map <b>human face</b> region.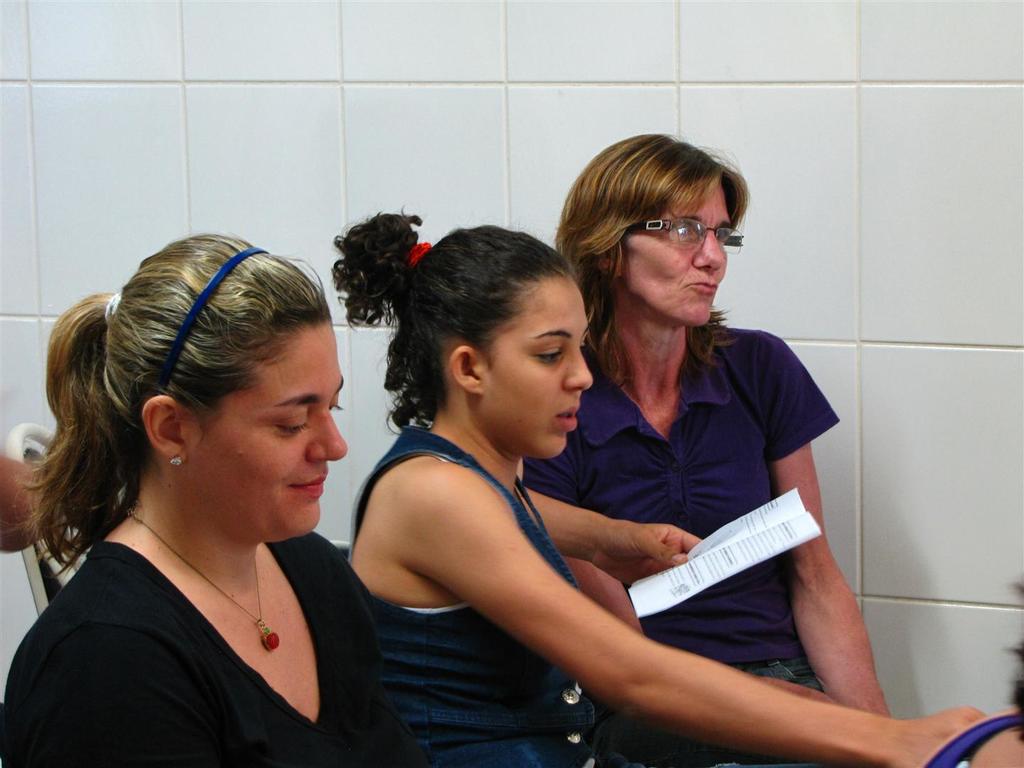
Mapped to (left=607, top=179, right=727, bottom=320).
